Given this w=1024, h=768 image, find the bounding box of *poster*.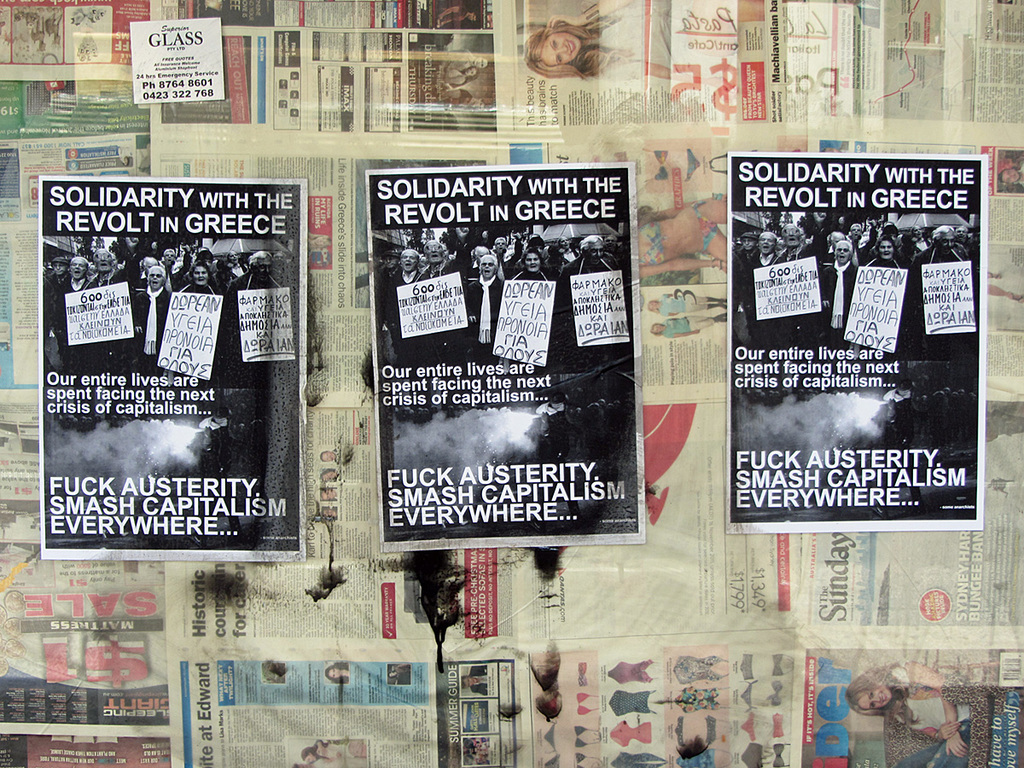
(726,151,986,533).
